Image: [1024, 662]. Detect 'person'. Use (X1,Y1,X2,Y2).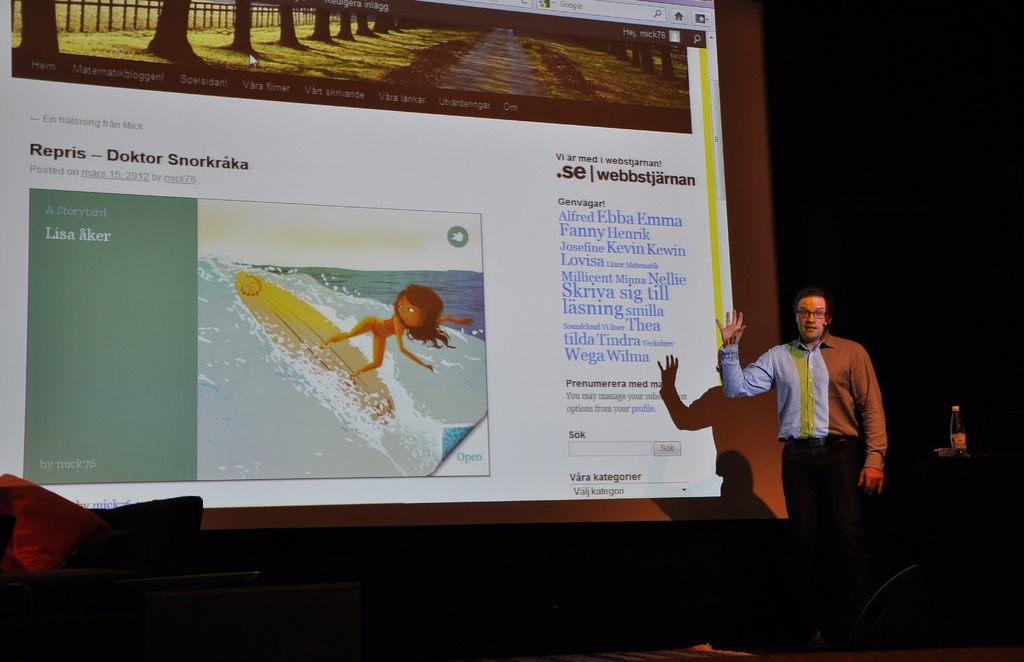
(714,295,890,652).
